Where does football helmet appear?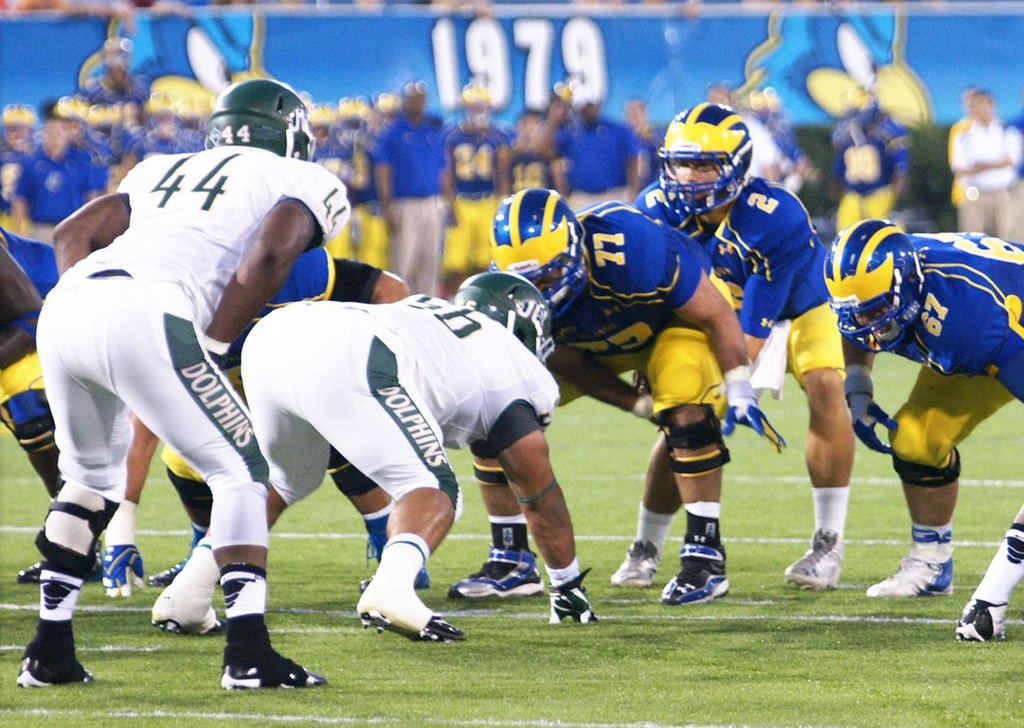
Appears at <box>490,183,610,335</box>.
